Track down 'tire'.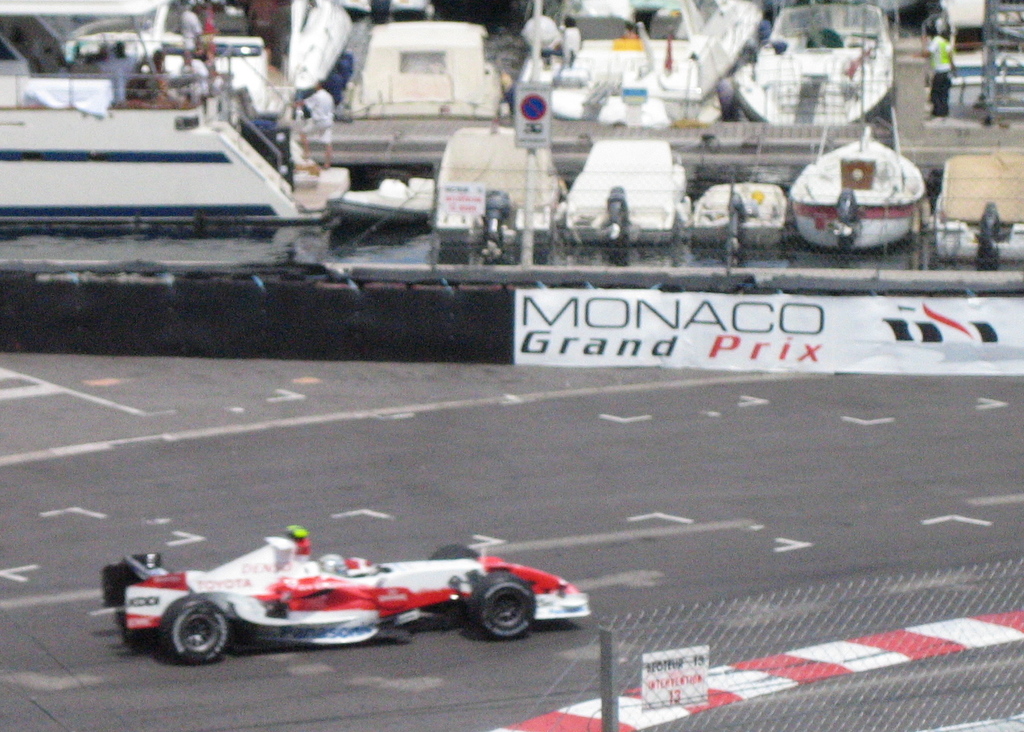
Tracked to 160, 596, 228, 664.
